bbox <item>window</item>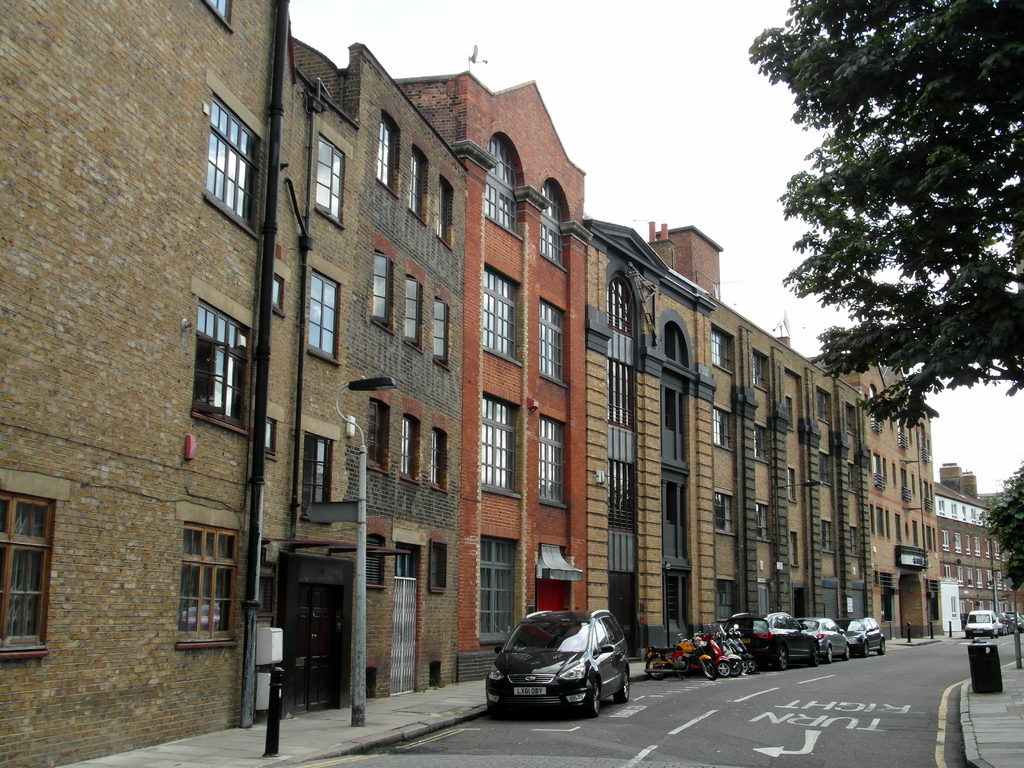
(x1=712, y1=324, x2=735, y2=373)
